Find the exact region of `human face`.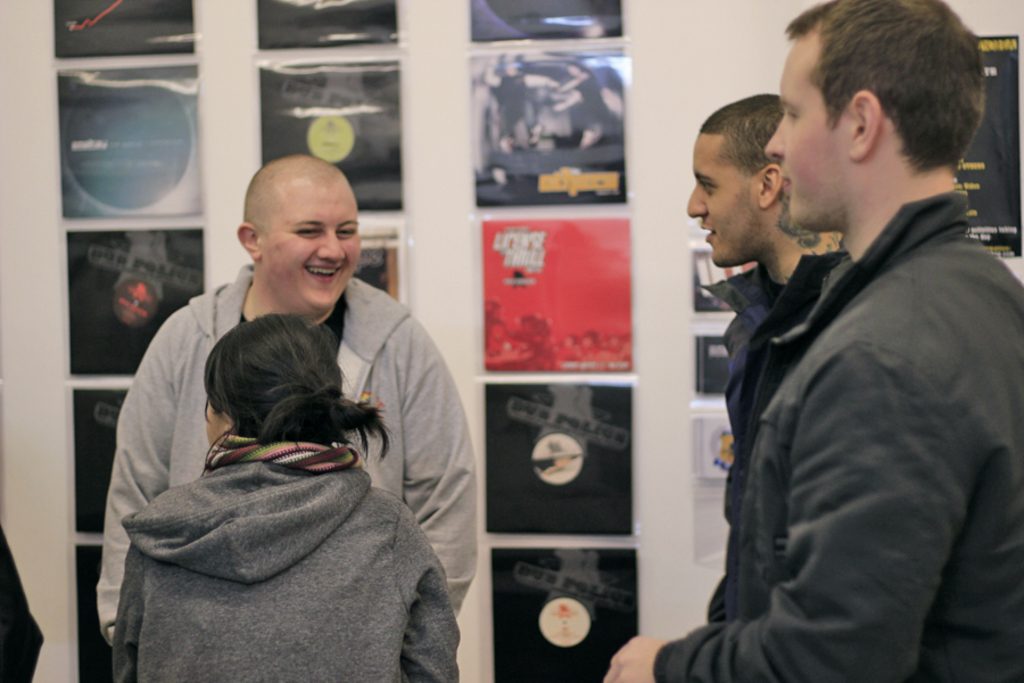
Exact region: detection(261, 178, 365, 308).
